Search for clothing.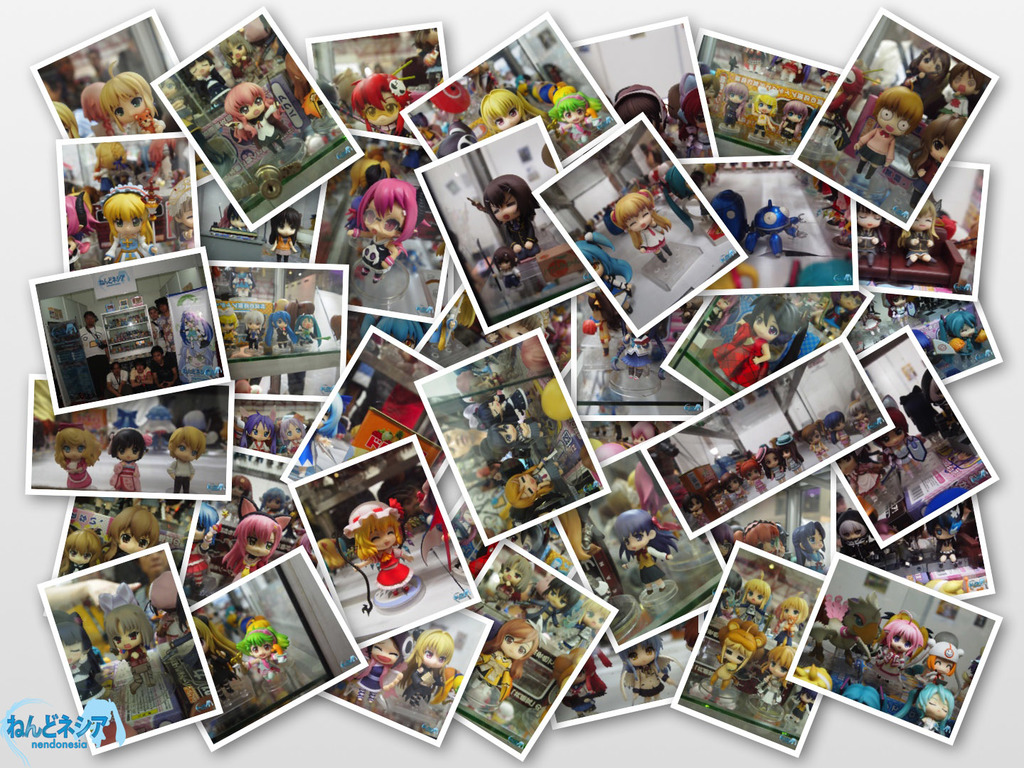
Found at x1=101 y1=367 x2=126 y2=393.
